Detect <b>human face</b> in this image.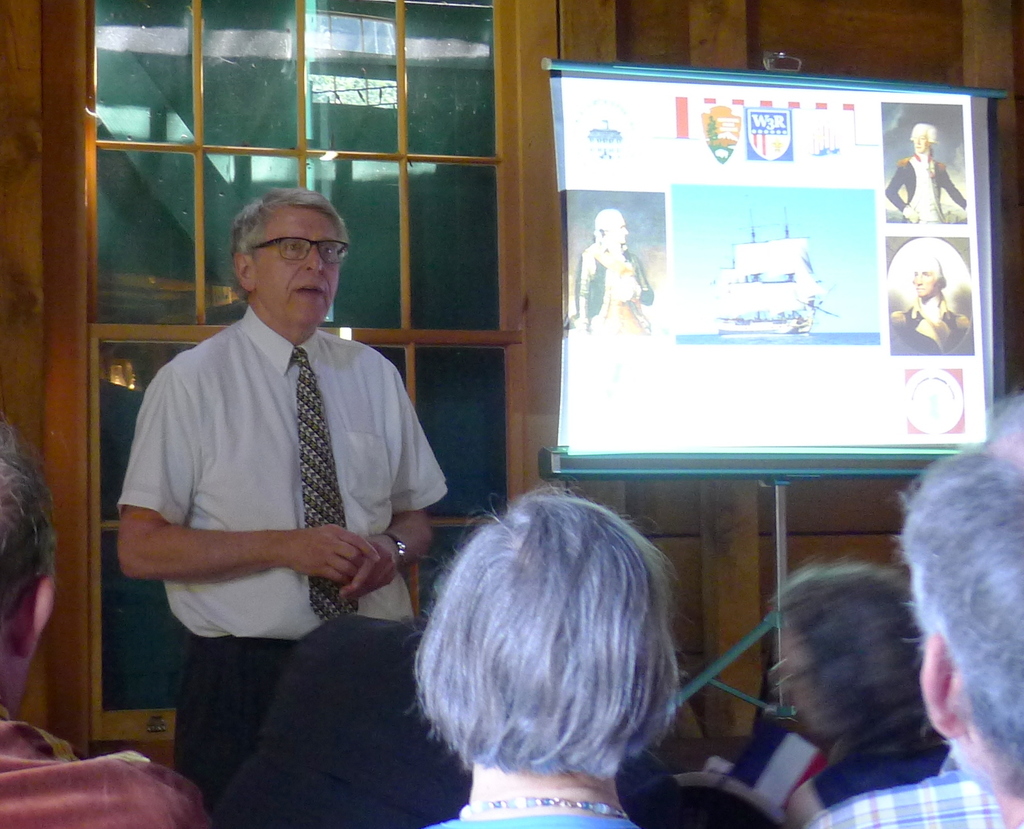
Detection: bbox=(606, 218, 629, 245).
